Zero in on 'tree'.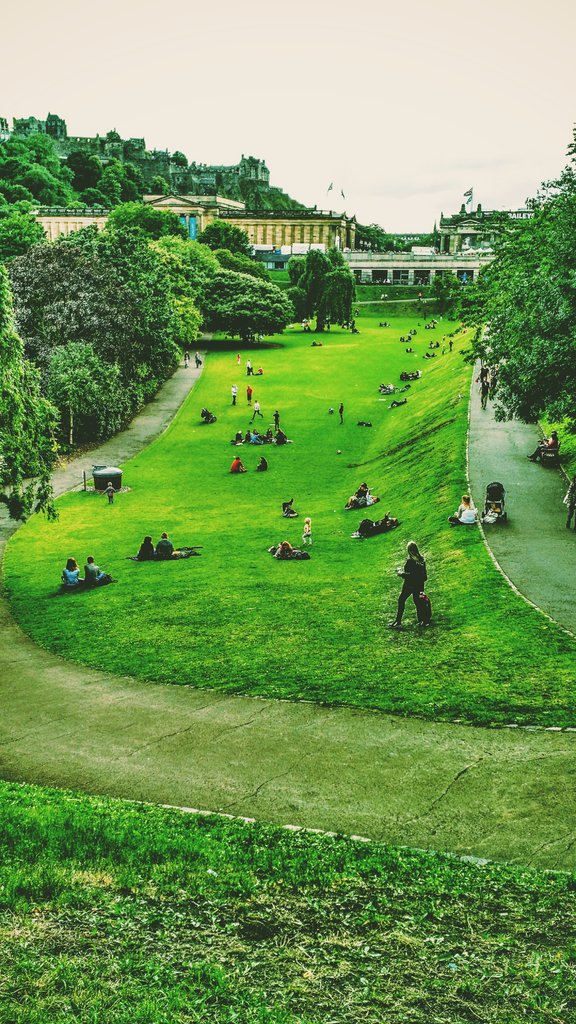
Zeroed in: [x1=282, y1=237, x2=360, y2=316].
